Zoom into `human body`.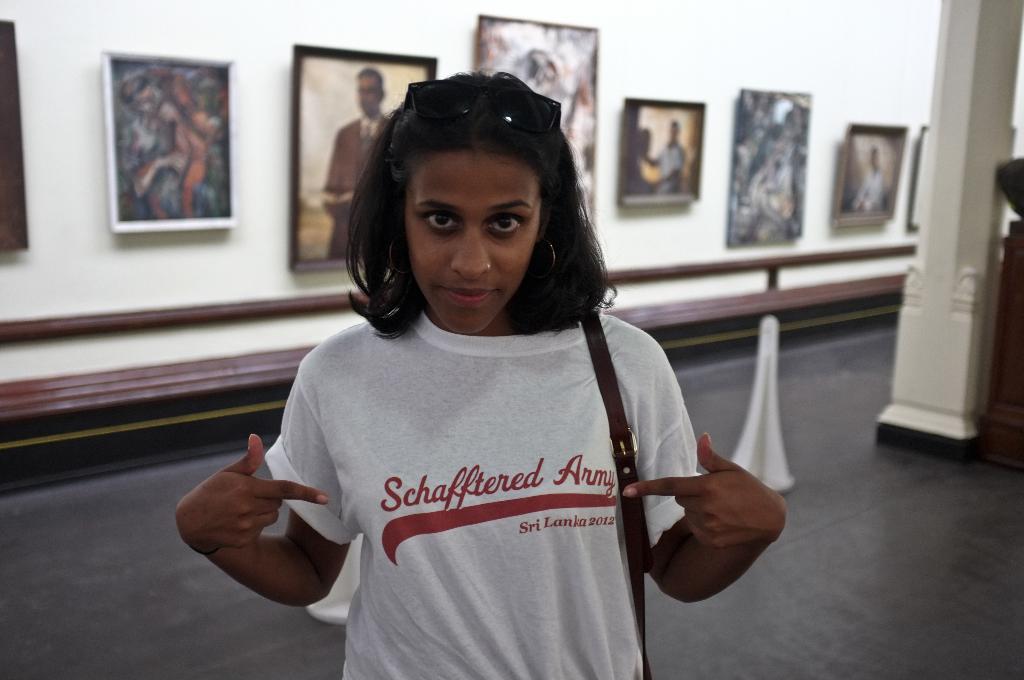
Zoom target: [left=314, top=65, right=390, bottom=265].
